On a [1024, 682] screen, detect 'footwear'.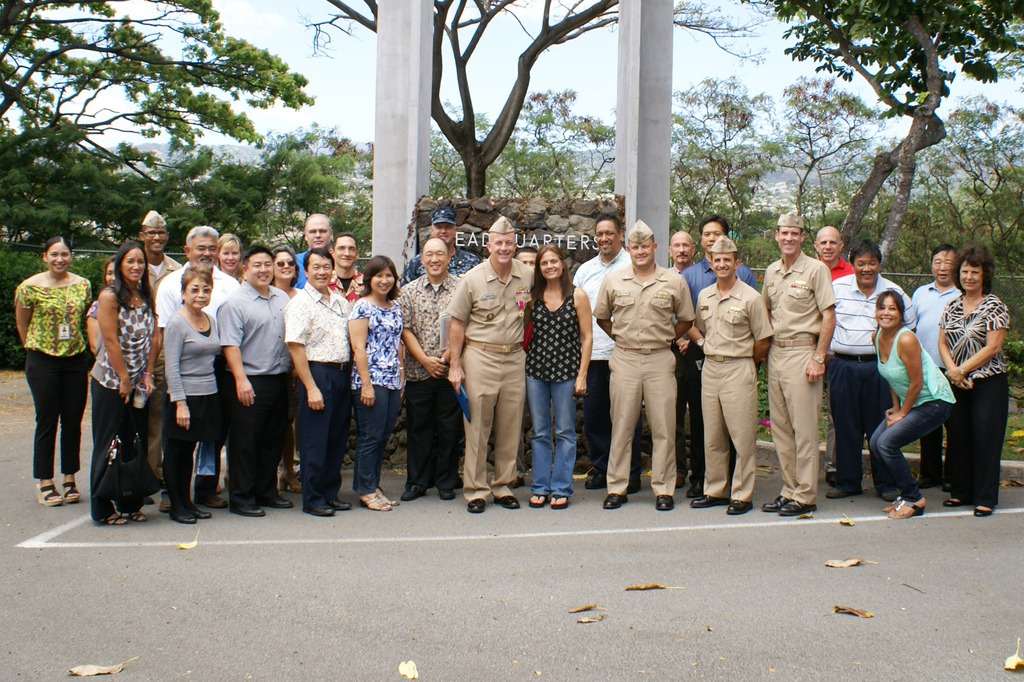
BBox(330, 495, 351, 512).
